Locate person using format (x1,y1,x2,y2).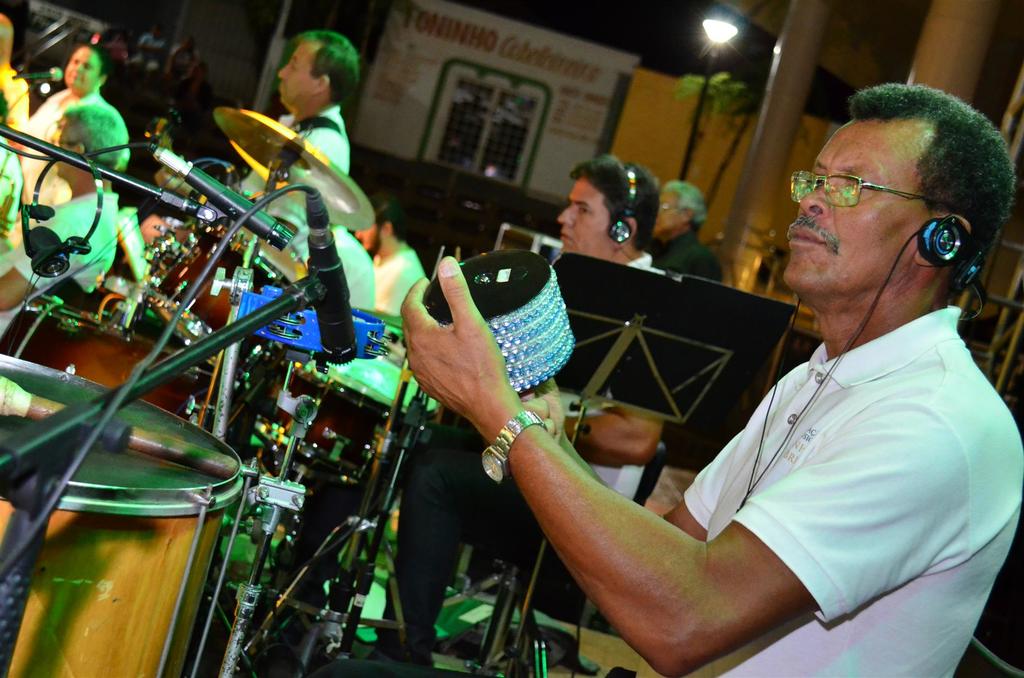
(655,179,720,275).
